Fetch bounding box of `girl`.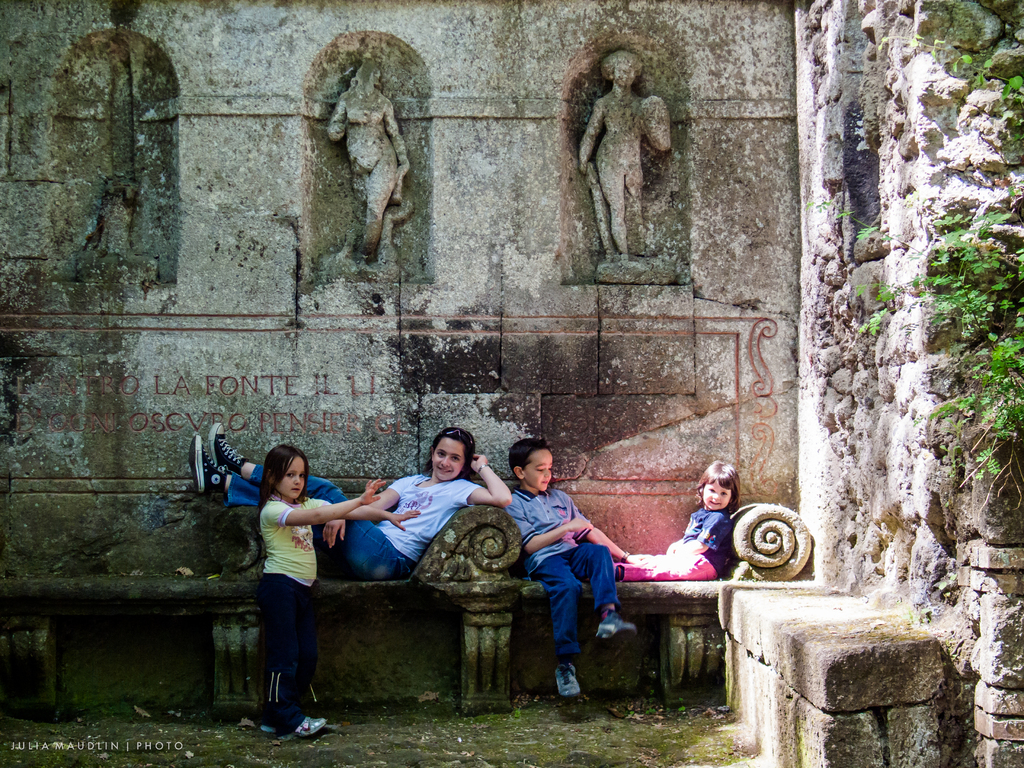
Bbox: bbox=[607, 458, 743, 577].
